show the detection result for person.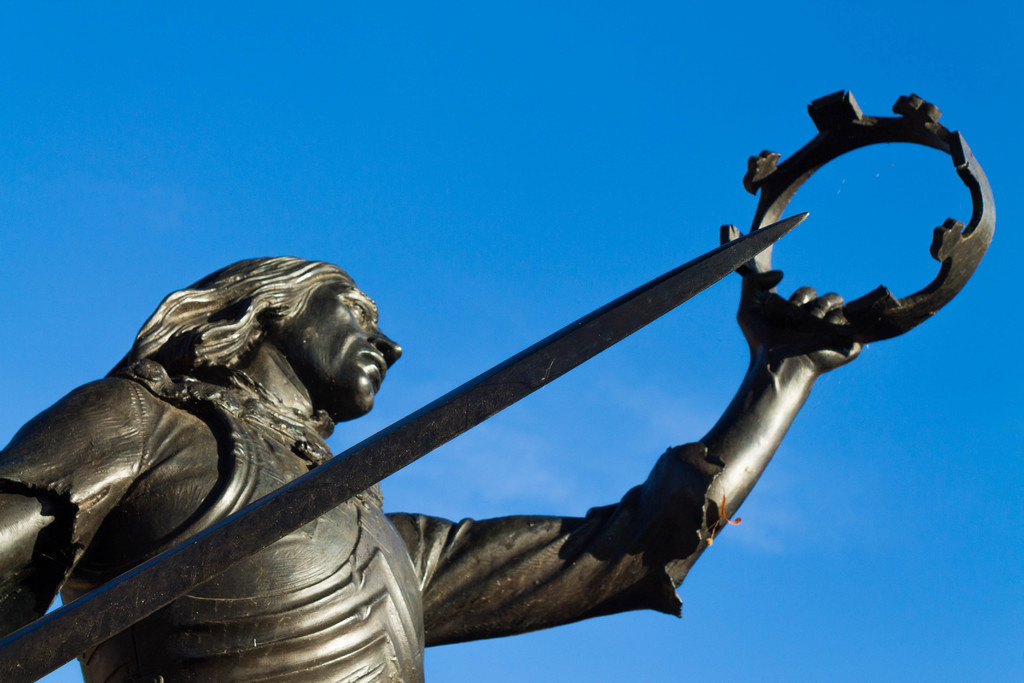
x1=0, y1=253, x2=861, y2=682.
